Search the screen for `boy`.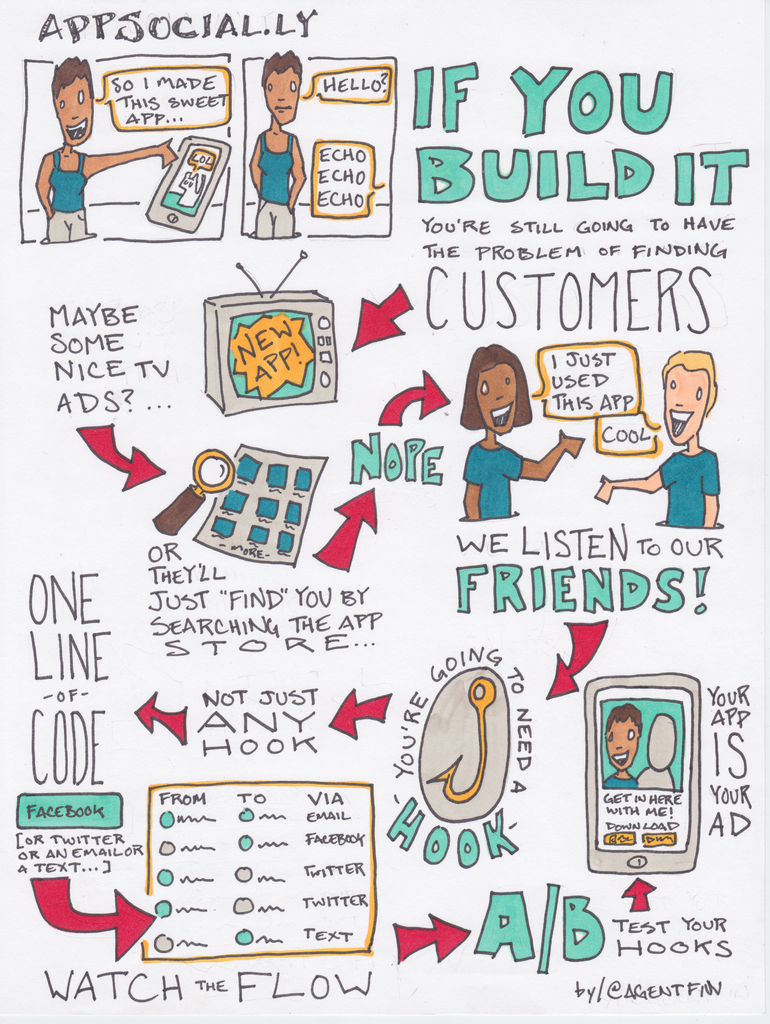
Found at left=593, top=349, right=724, bottom=528.
